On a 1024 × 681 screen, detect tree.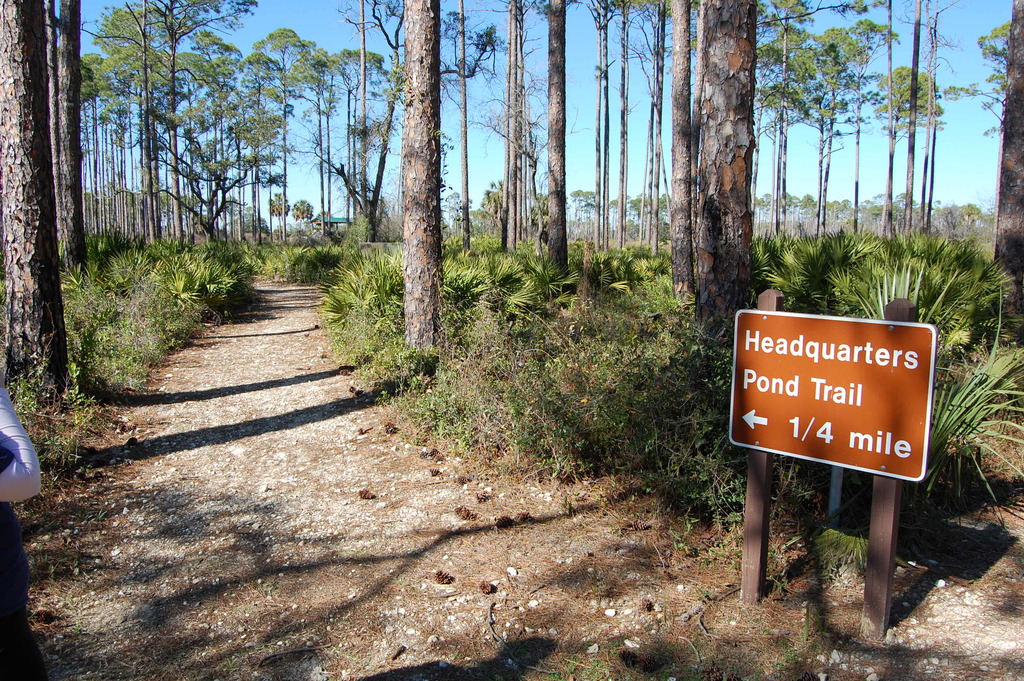
bbox=[541, 0, 565, 277].
